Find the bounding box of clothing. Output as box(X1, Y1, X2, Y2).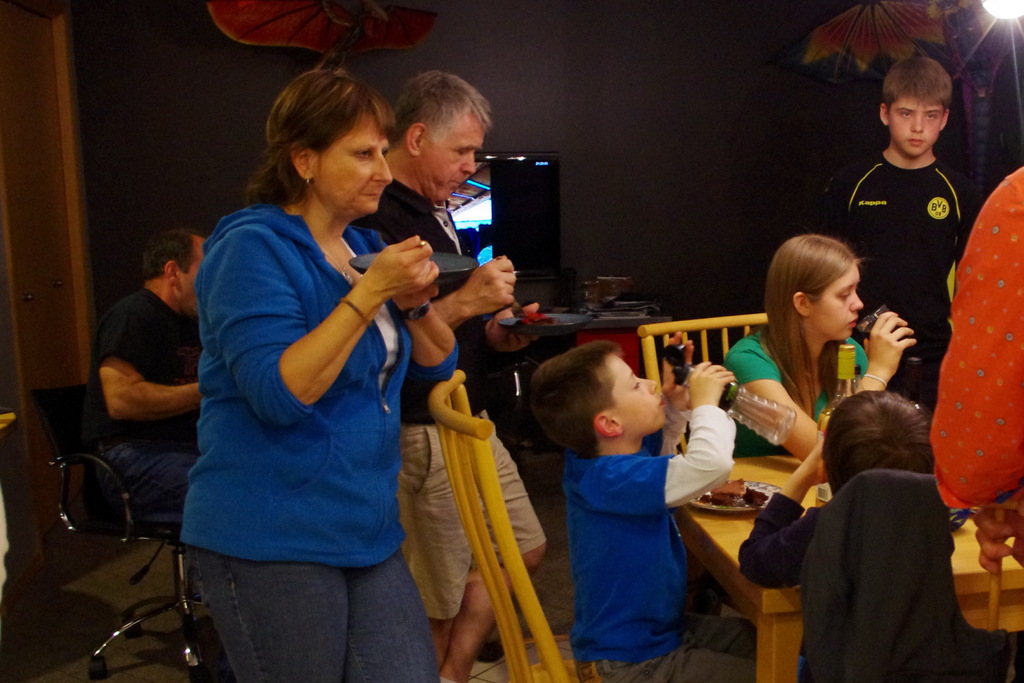
box(81, 289, 200, 531).
